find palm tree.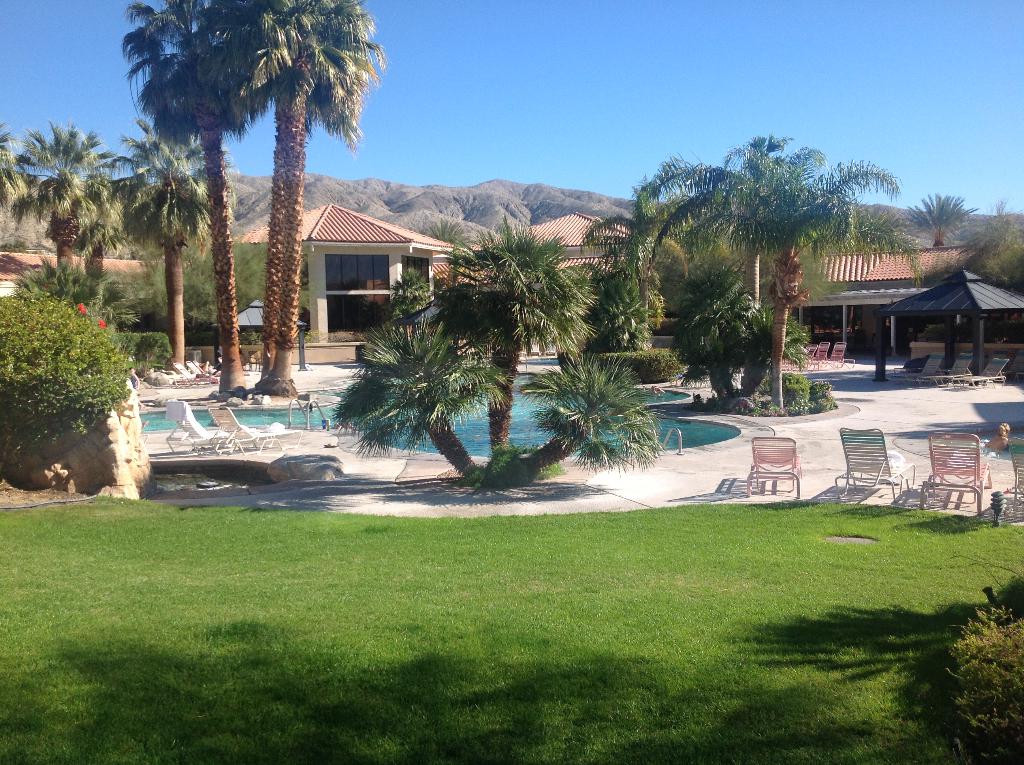
465, 231, 592, 352.
